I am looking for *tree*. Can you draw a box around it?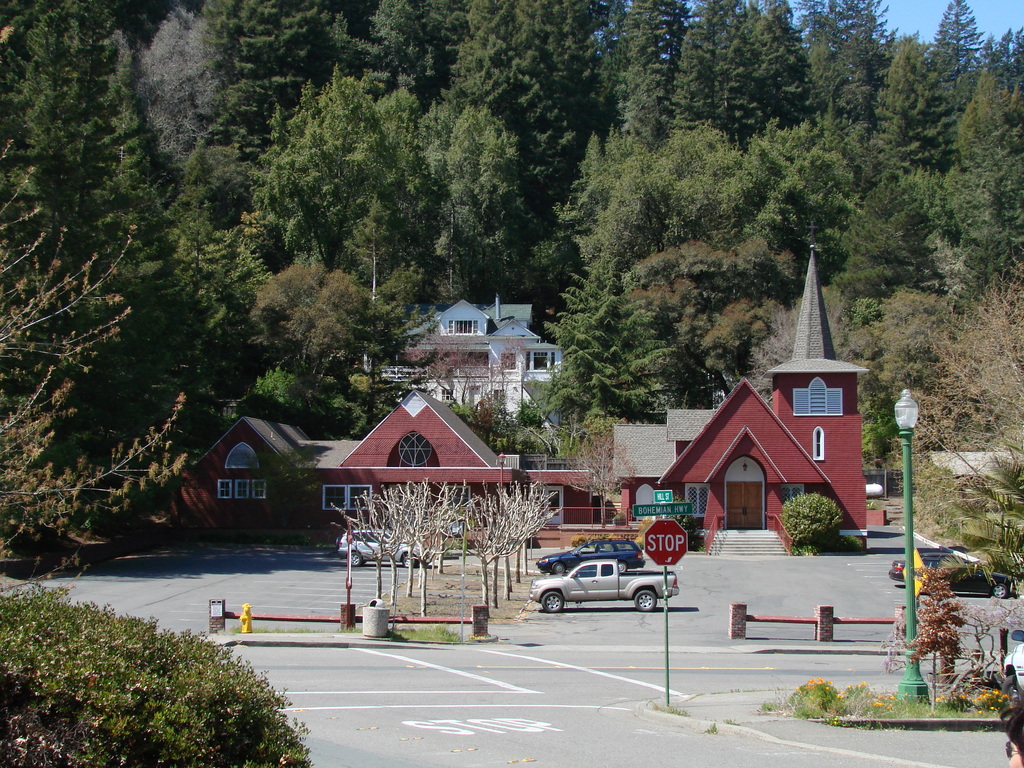
Sure, the bounding box is 0:135:192:573.
